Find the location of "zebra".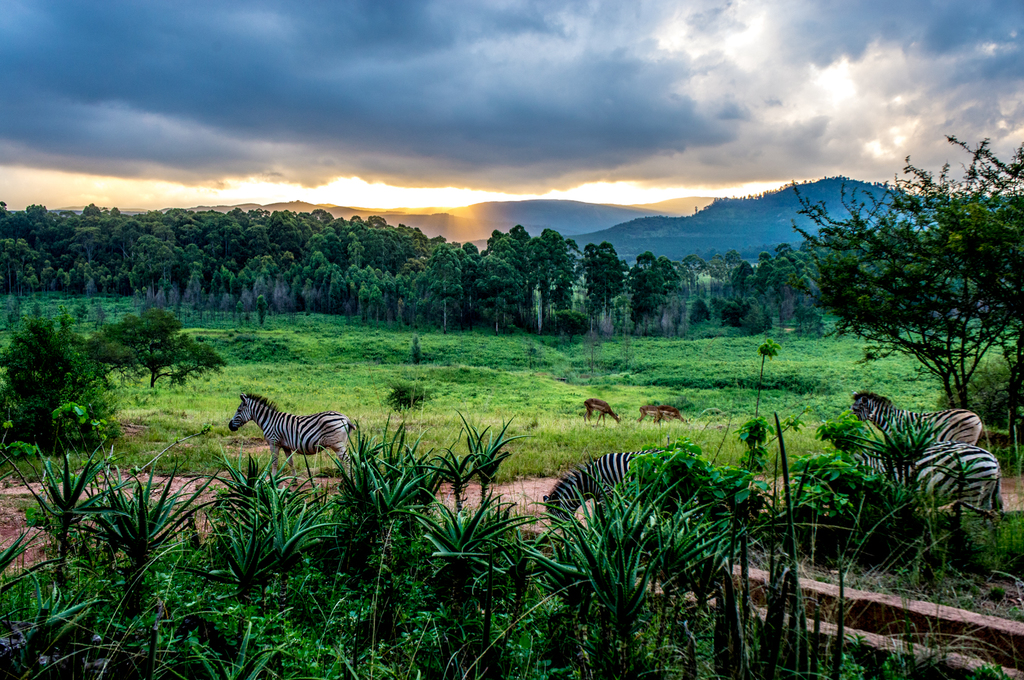
Location: {"x1": 540, "y1": 451, "x2": 698, "y2": 527}.
